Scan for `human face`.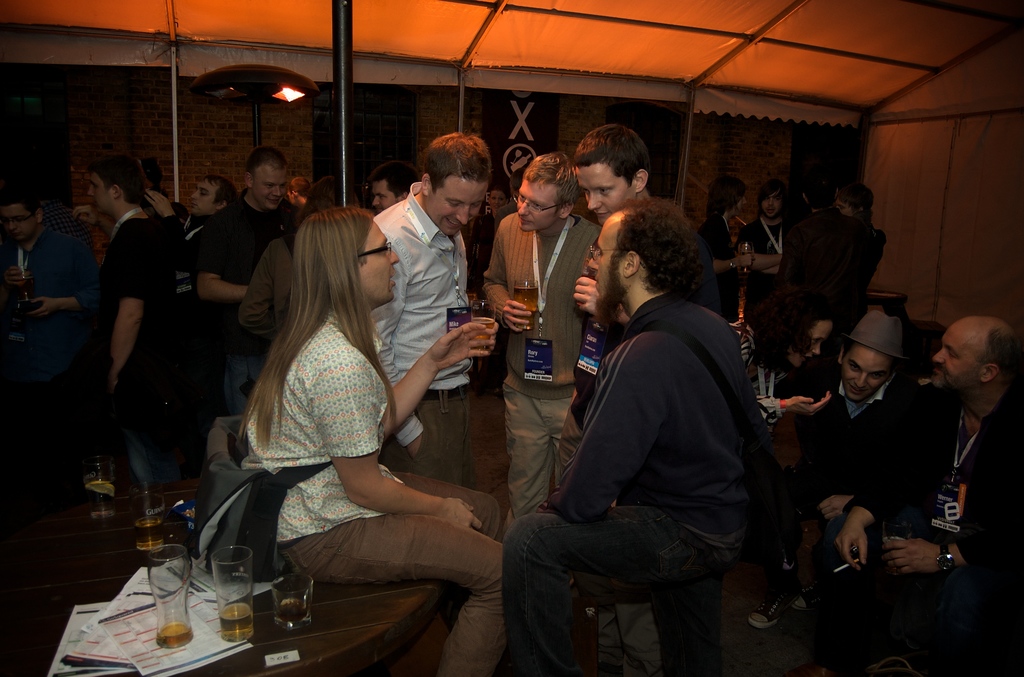
Scan result: detection(572, 164, 633, 225).
